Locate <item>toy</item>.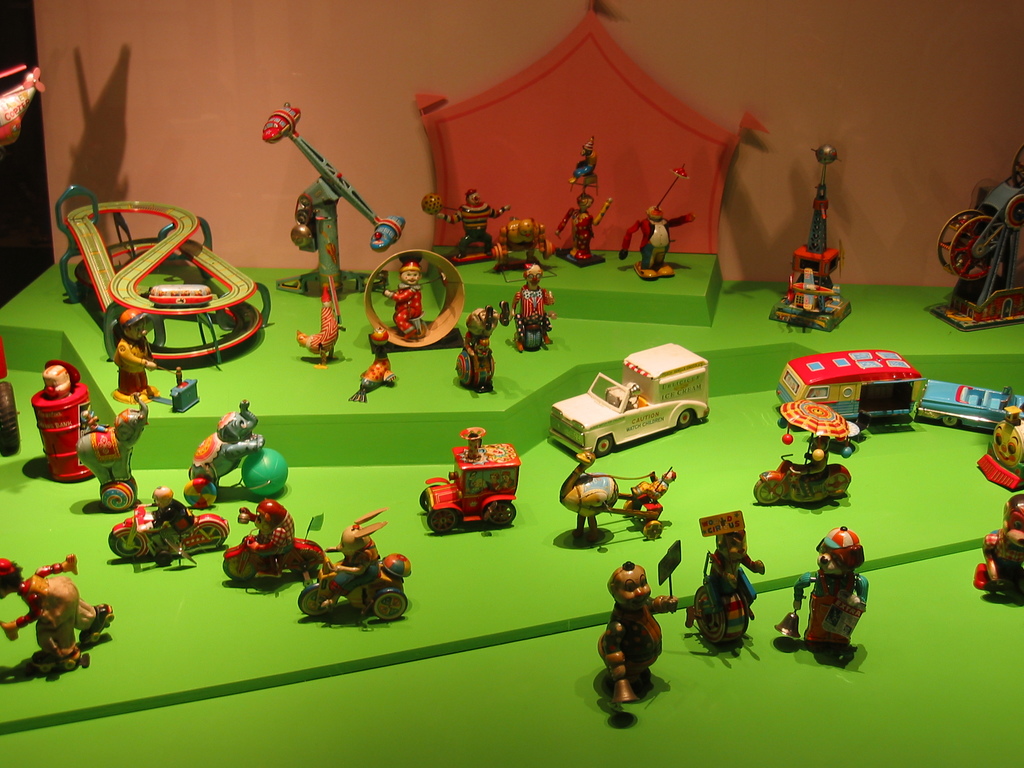
Bounding box: crop(5, 558, 124, 672).
